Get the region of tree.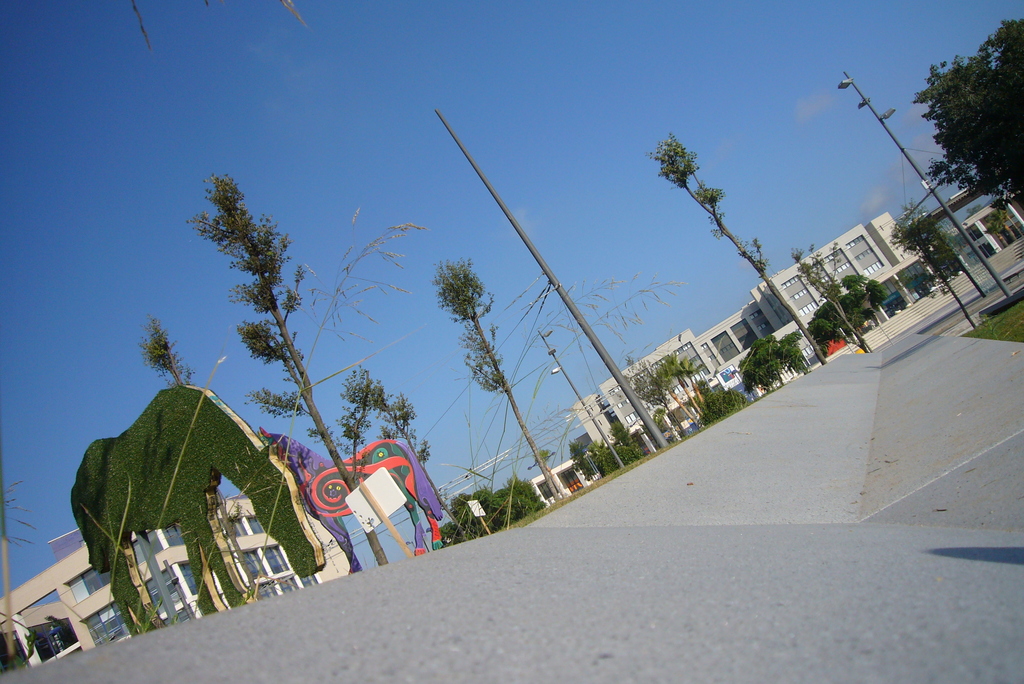
Rect(175, 177, 382, 564).
